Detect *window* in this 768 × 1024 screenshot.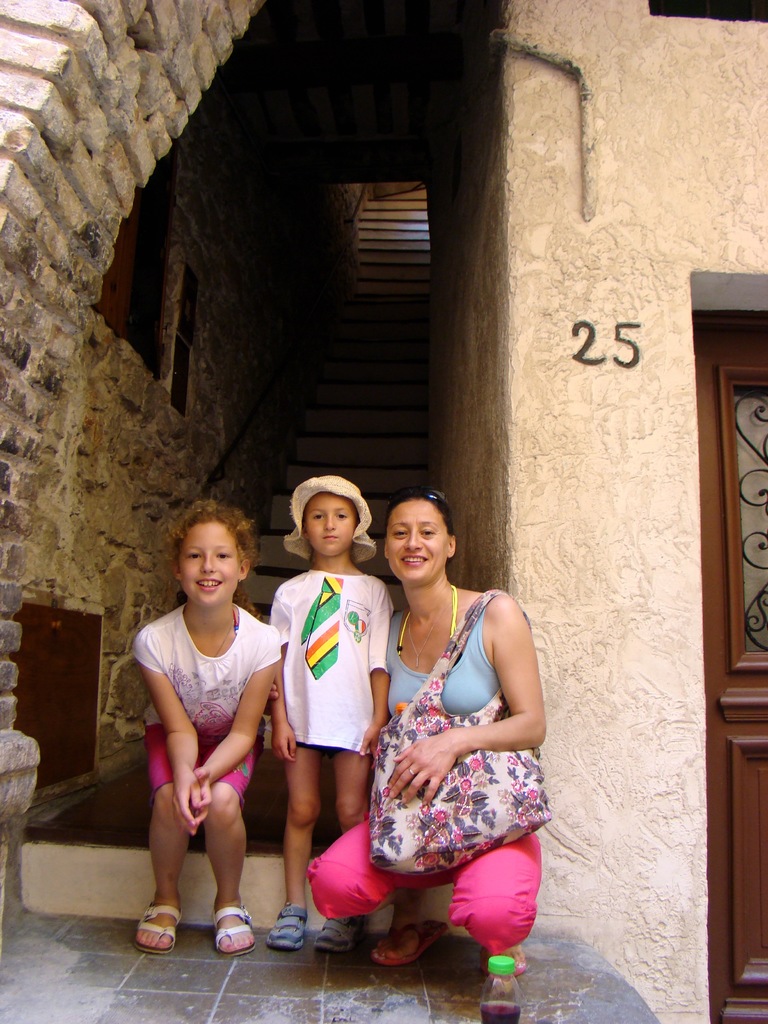
Detection: pyautogui.locateOnScreen(92, 154, 182, 388).
